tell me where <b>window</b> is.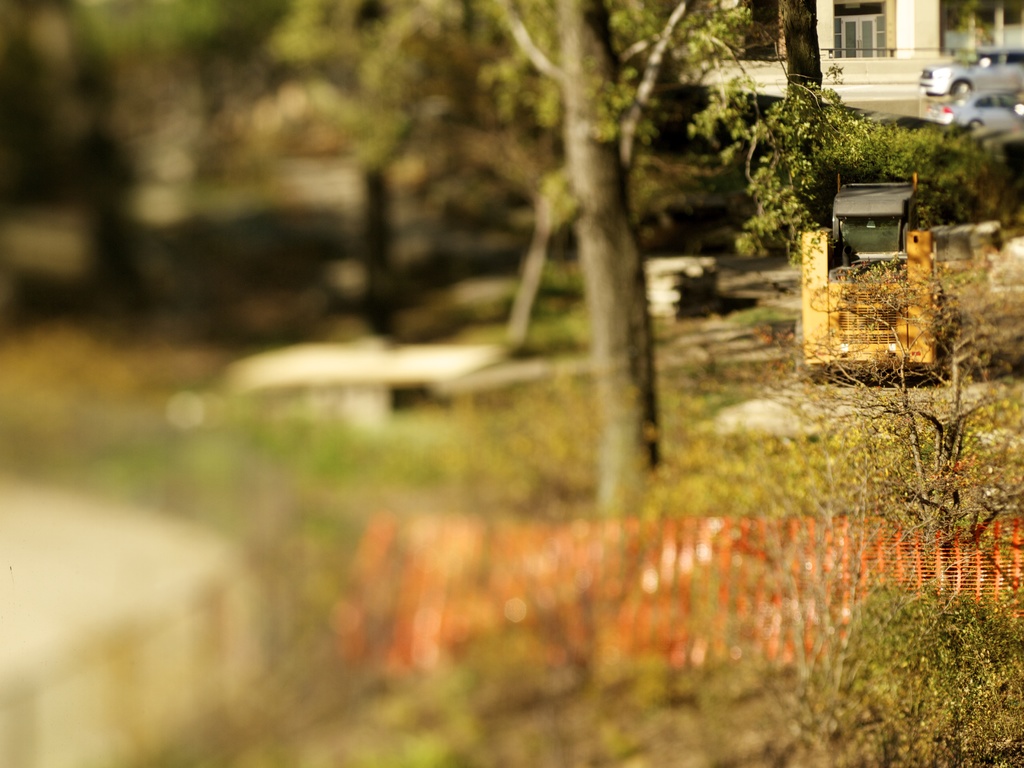
<b>window</b> is at crop(833, 0, 892, 60).
